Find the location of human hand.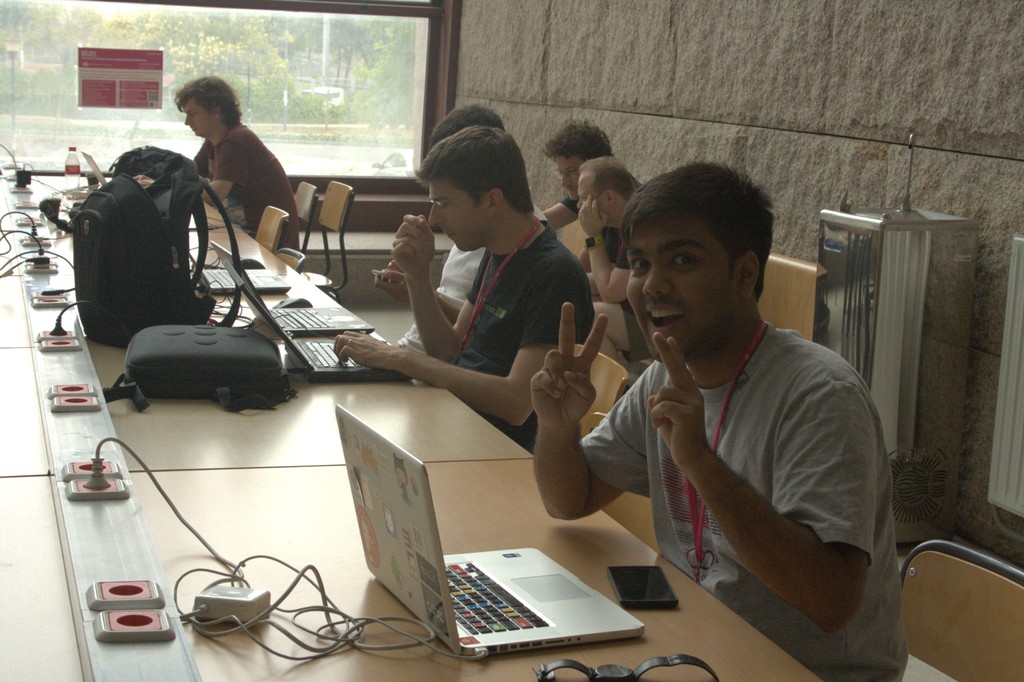
Location: Rect(540, 314, 603, 445).
